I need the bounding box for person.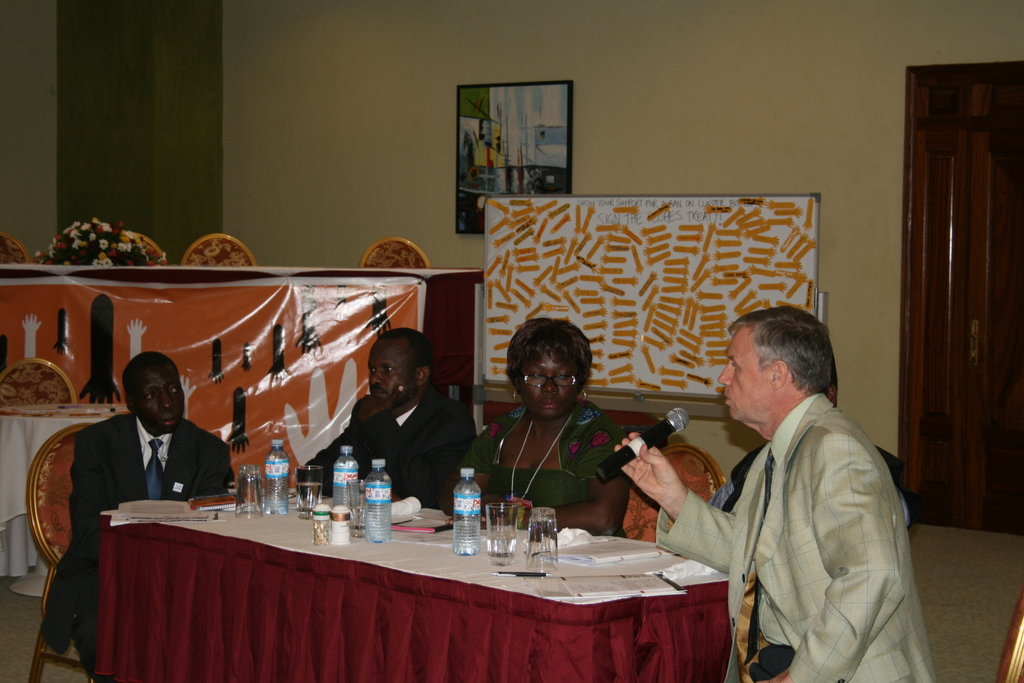
Here it is: x1=441 y1=317 x2=633 y2=539.
